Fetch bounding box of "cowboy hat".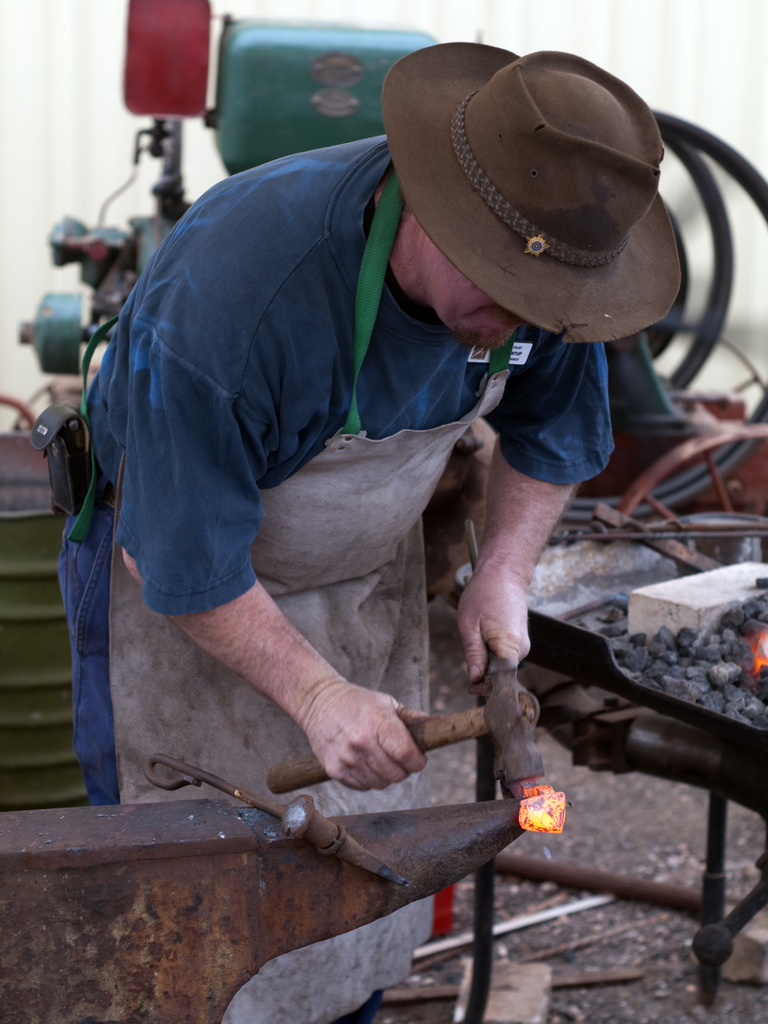
Bbox: x1=368, y1=26, x2=700, y2=367.
